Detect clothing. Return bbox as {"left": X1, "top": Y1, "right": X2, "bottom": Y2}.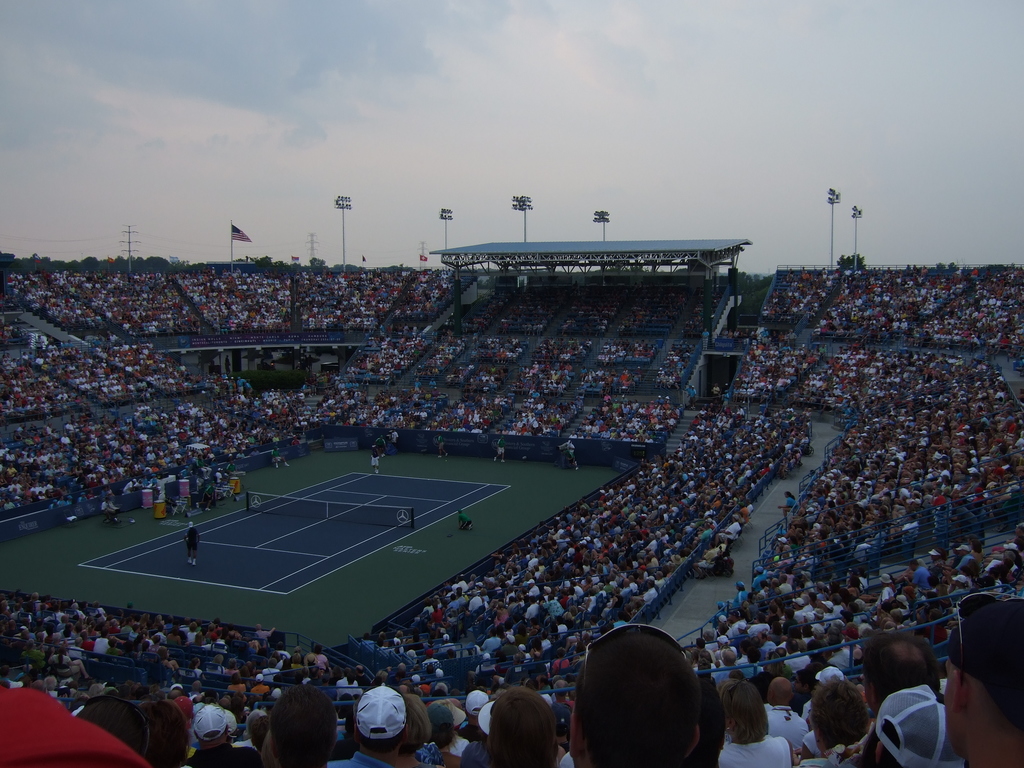
{"left": 749, "top": 625, "right": 771, "bottom": 634}.
